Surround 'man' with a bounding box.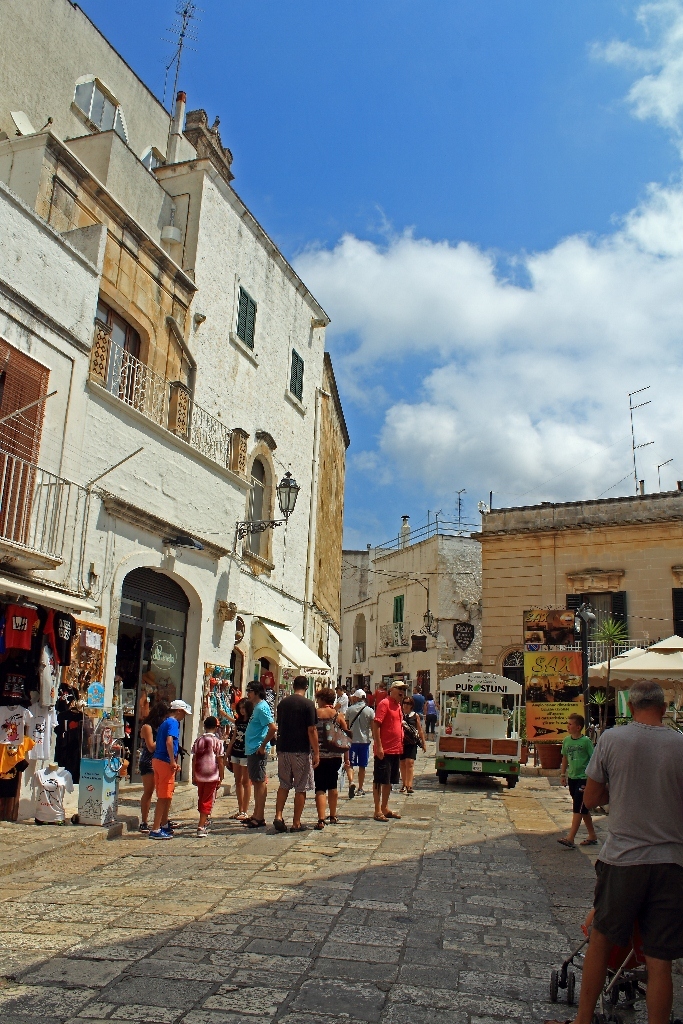
region(276, 671, 322, 838).
